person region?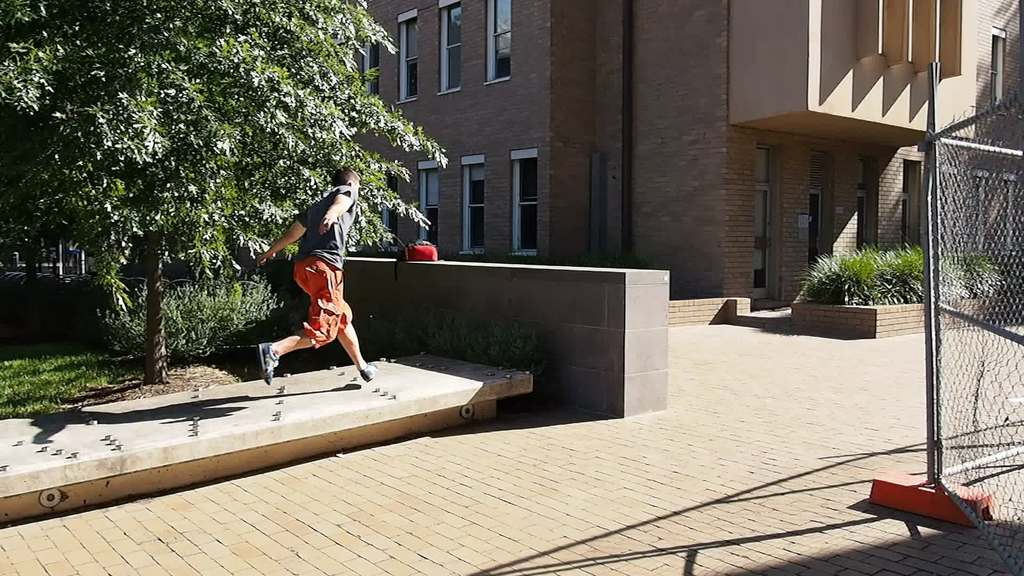
[253, 161, 360, 386]
